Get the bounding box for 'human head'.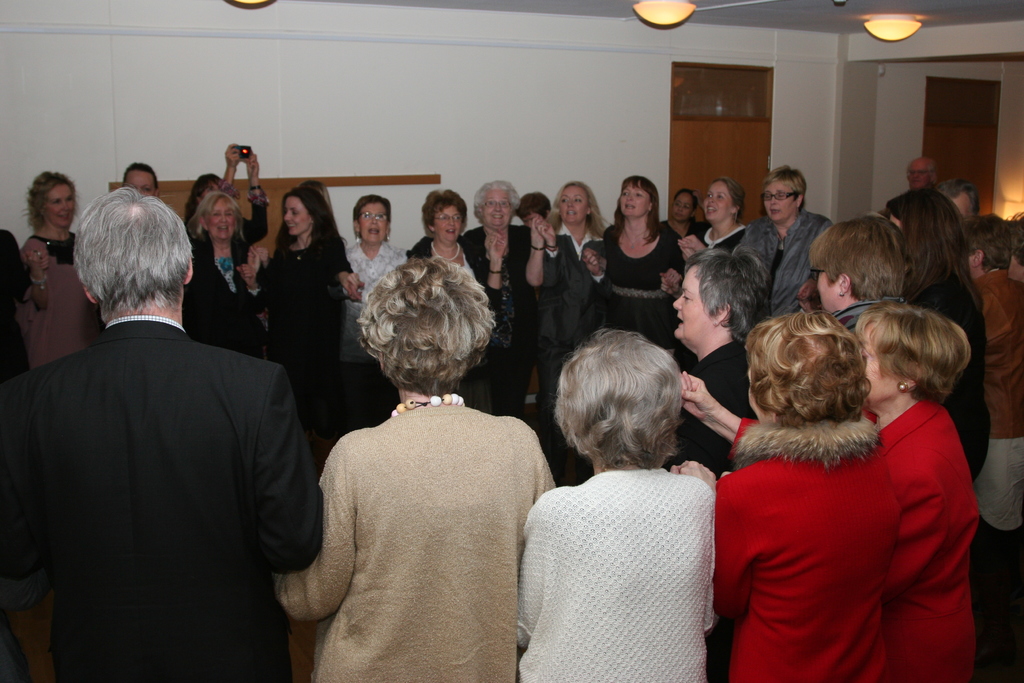
71:190:195:310.
